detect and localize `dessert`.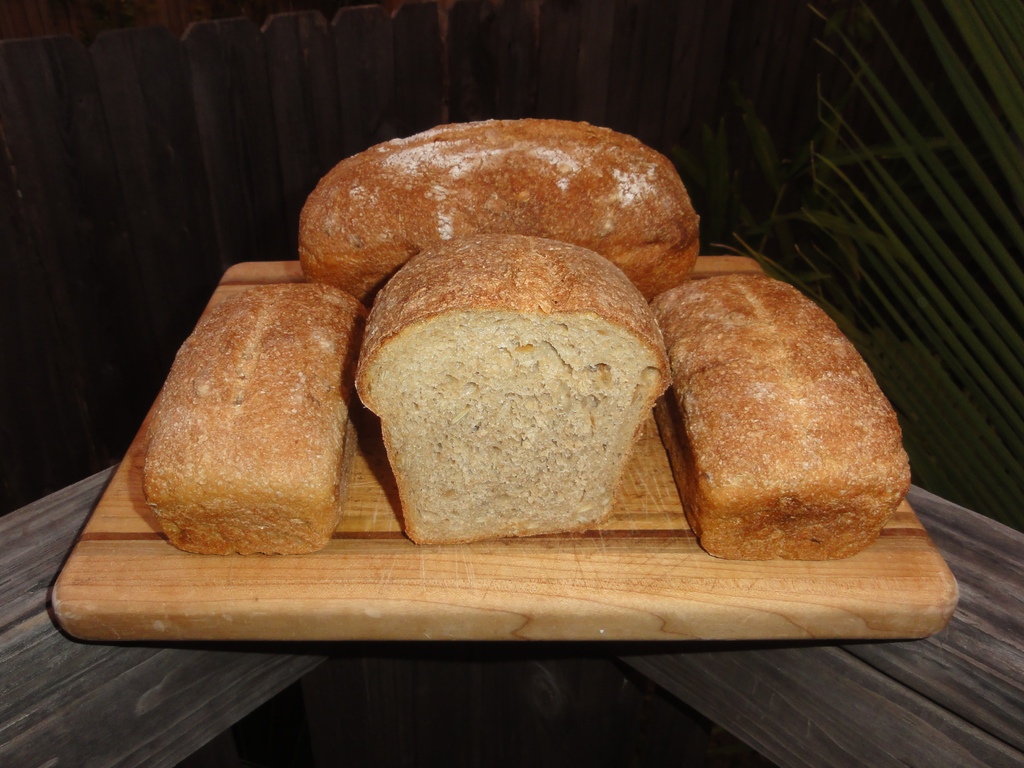
Localized at bbox=(358, 235, 676, 548).
